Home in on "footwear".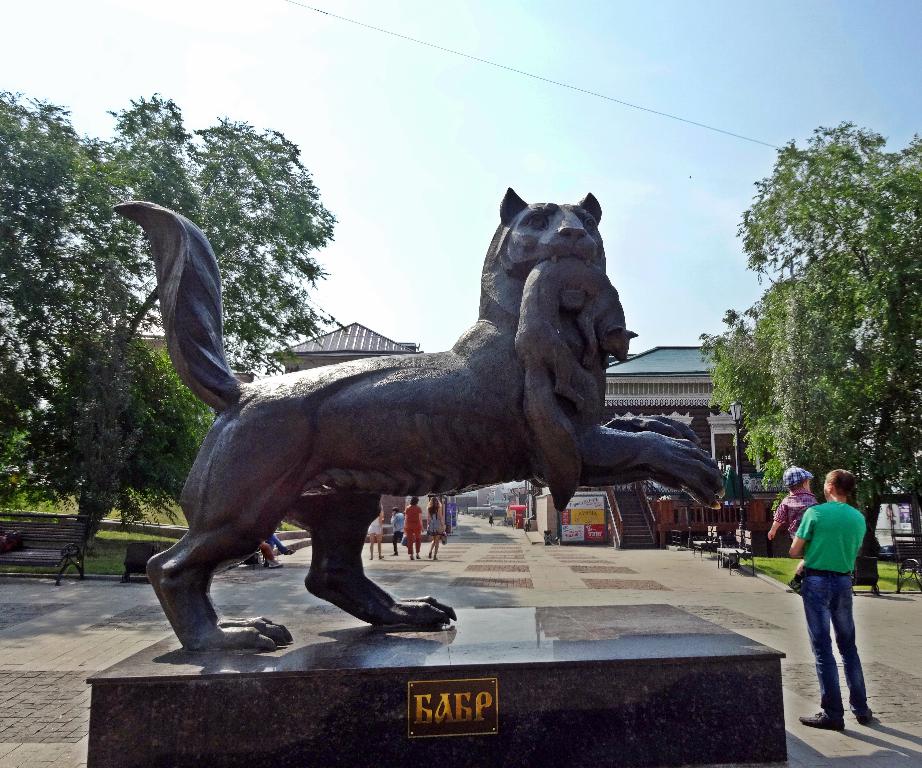
Homed in at Rect(267, 558, 285, 568).
